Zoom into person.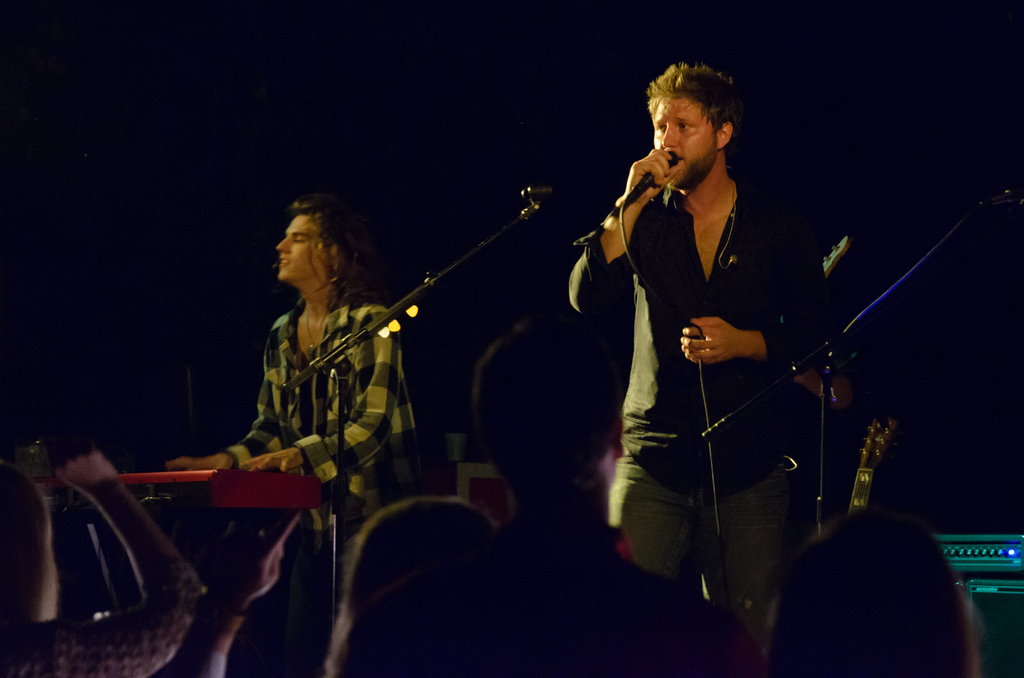
Zoom target: BBox(761, 510, 981, 677).
